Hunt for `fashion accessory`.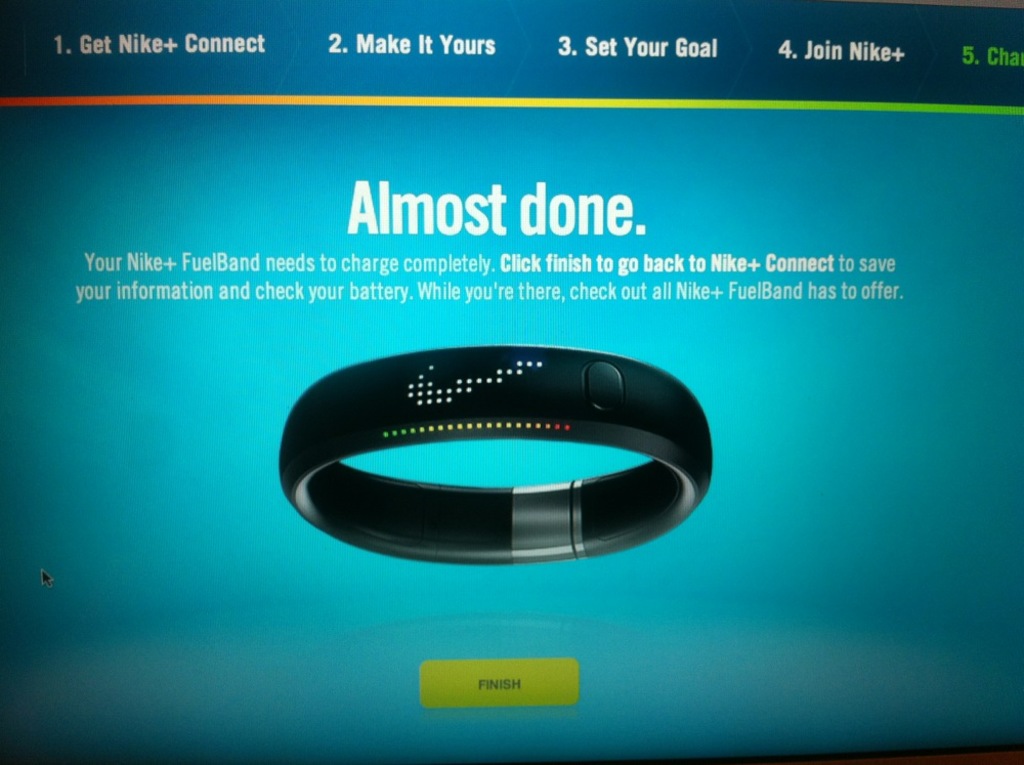
Hunted down at (x1=274, y1=338, x2=714, y2=570).
